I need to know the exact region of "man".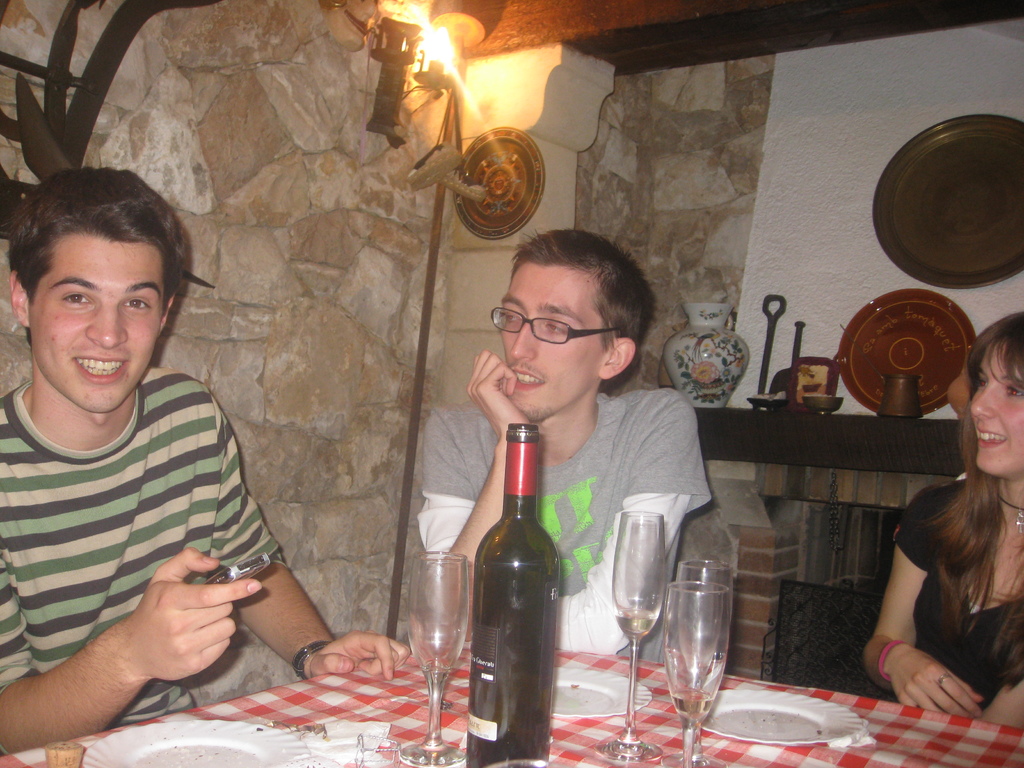
Region: {"left": 0, "top": 161, "right": 412, "bottom": 746}.
